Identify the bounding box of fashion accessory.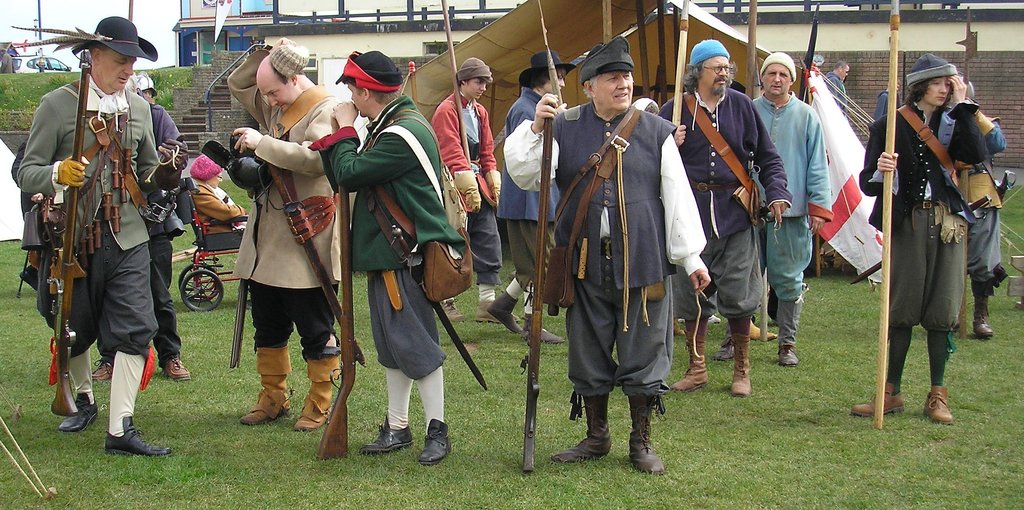
box=[364, 104, 469, 234].
